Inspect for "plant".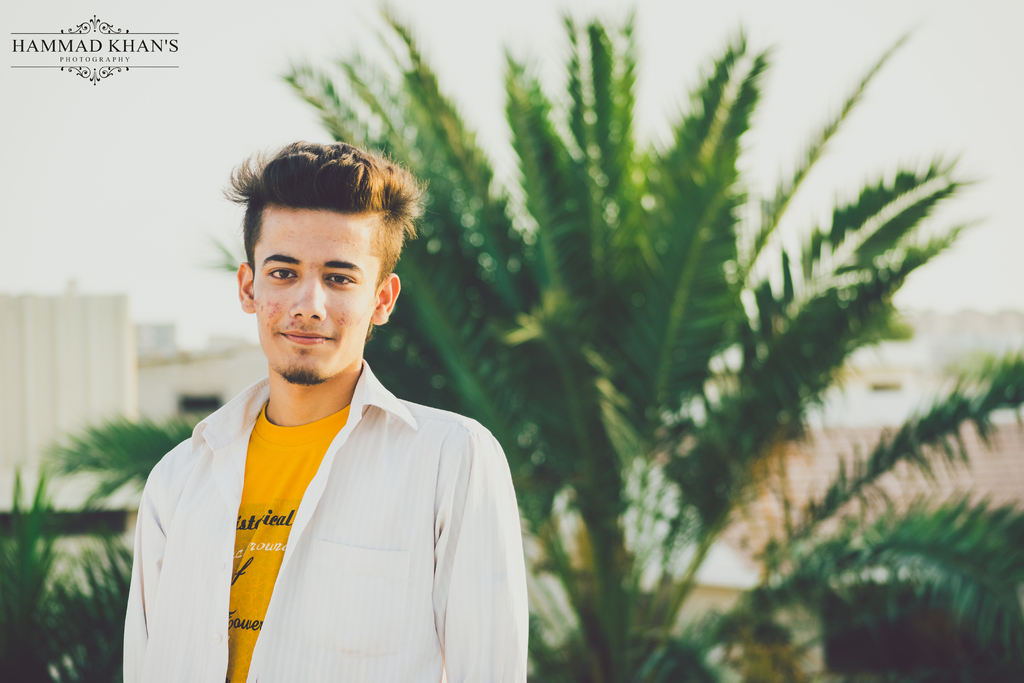
Inspection: locate(0, 461, 73, 682).
